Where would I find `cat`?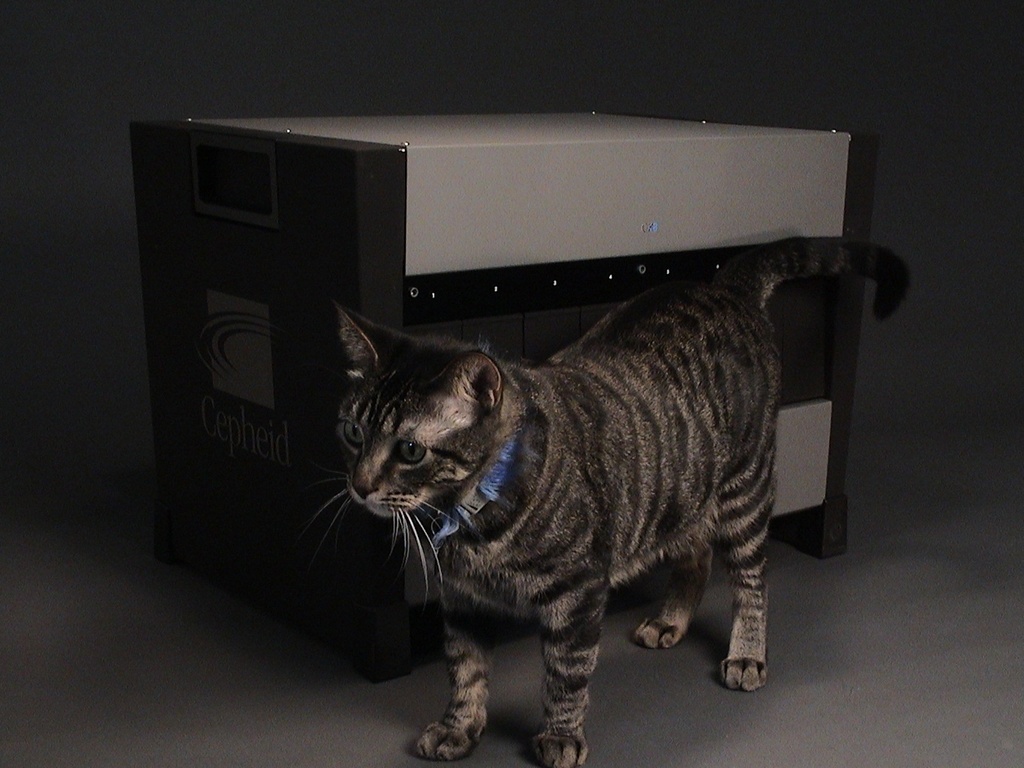
At l=332, t=232, r=913, b=767.
